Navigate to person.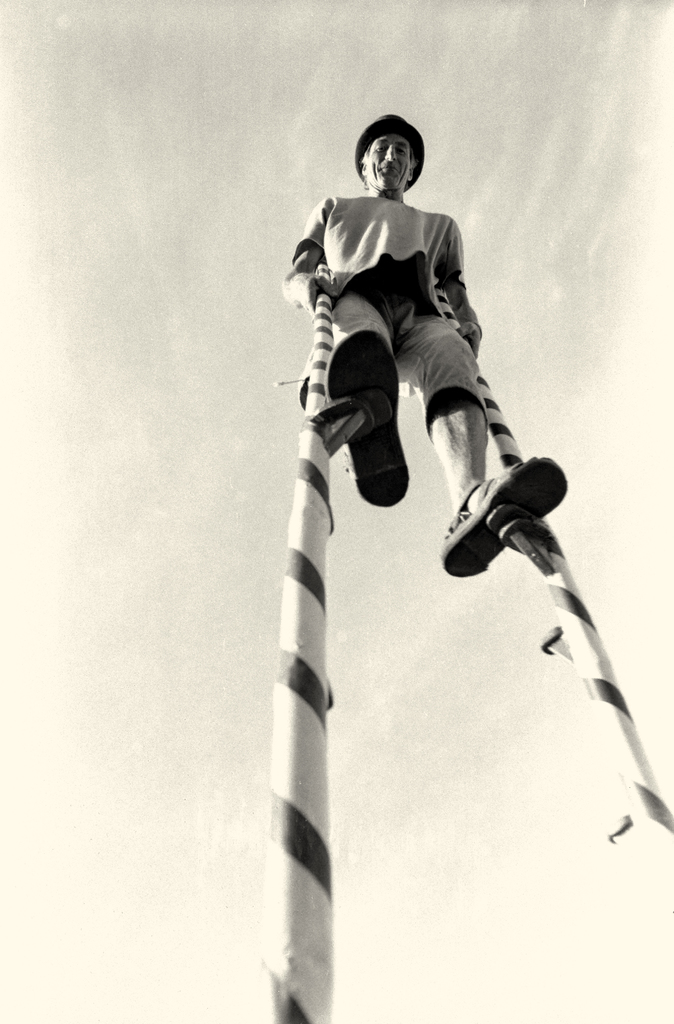
Navigation target: (x1=293, y1=97, x2=539, y2=649).
